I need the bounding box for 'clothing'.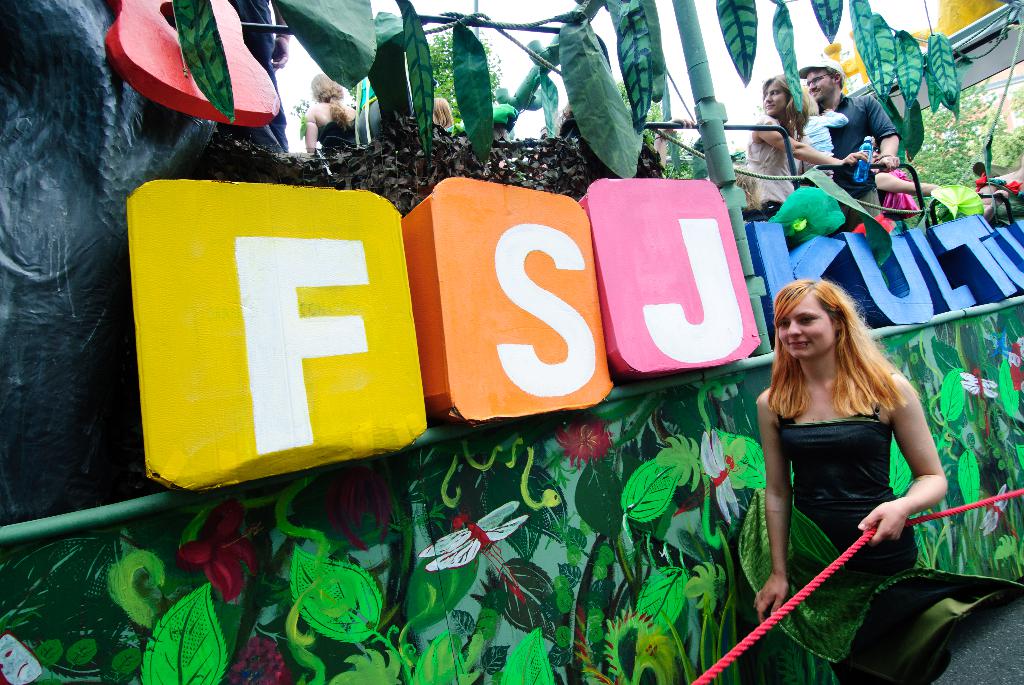
Here it is: 776 377 950 590.
